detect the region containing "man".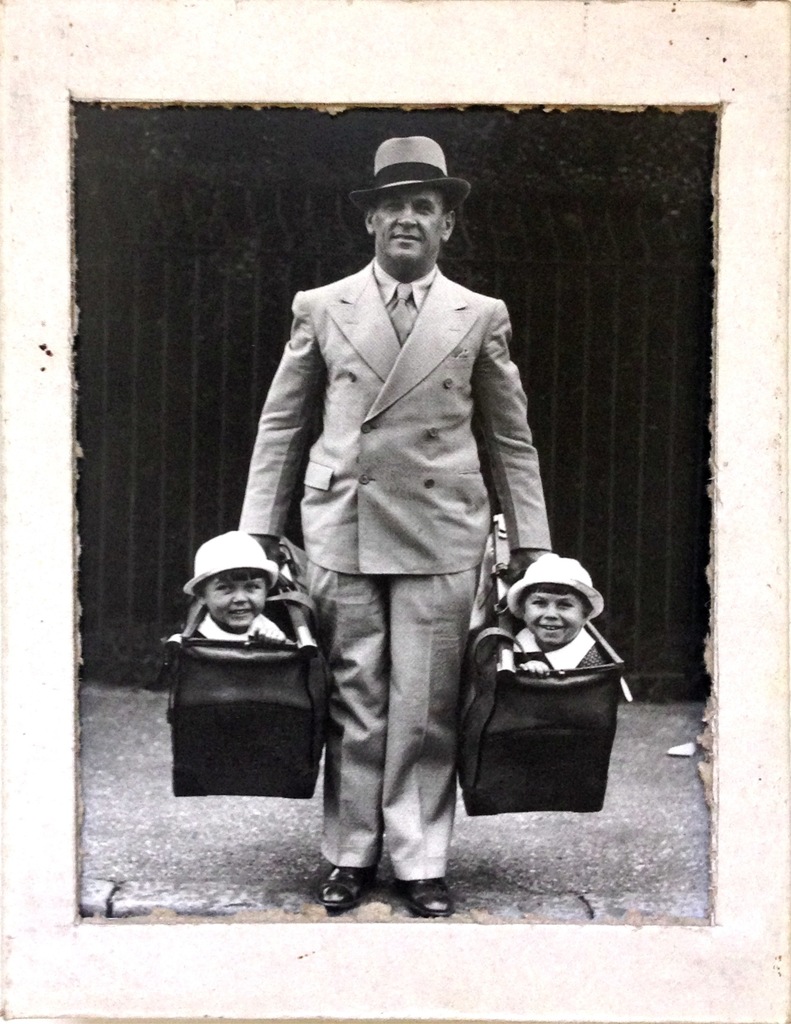
BBox(239, 129, 586, 913).
